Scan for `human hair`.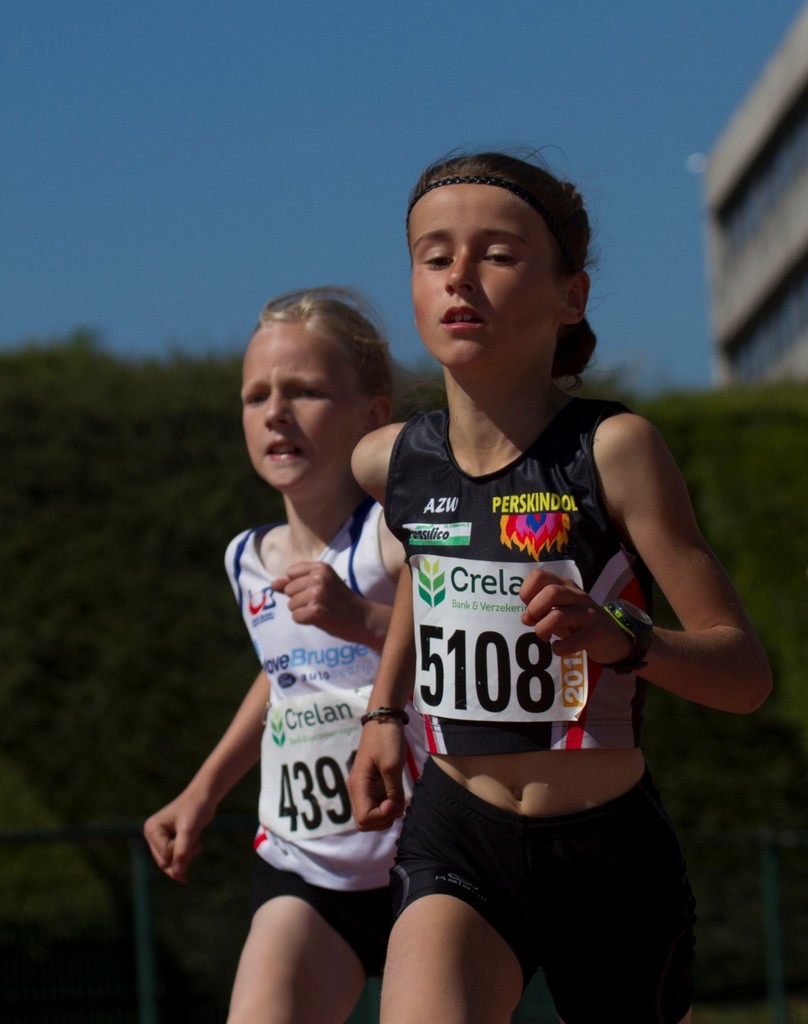
Scan result: 248,287,427,419.
